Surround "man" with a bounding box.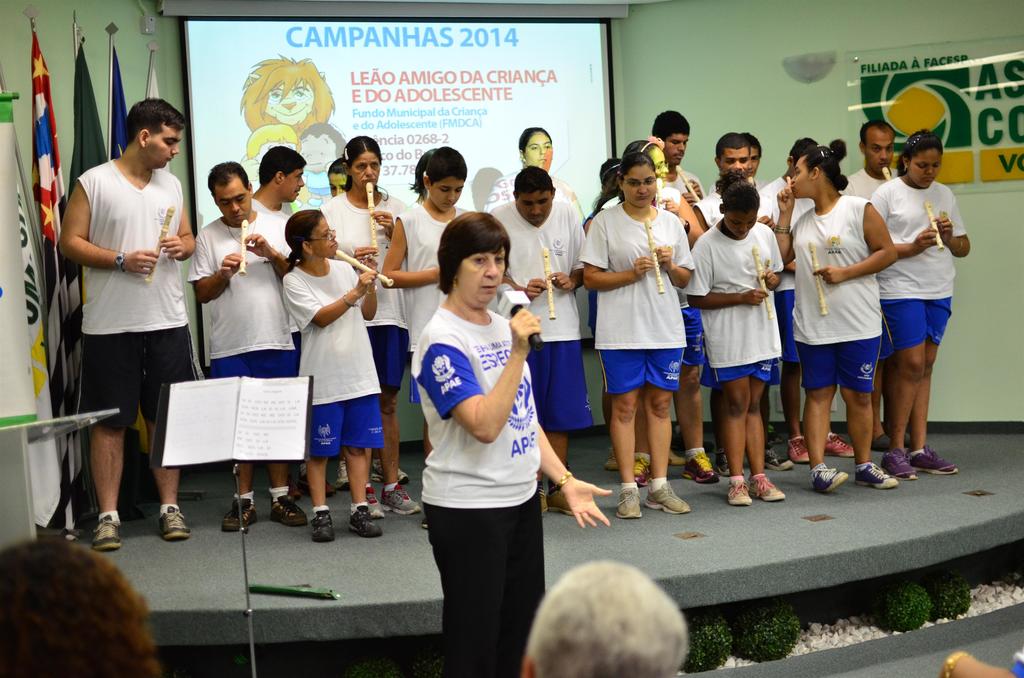
520:556:696:677.
